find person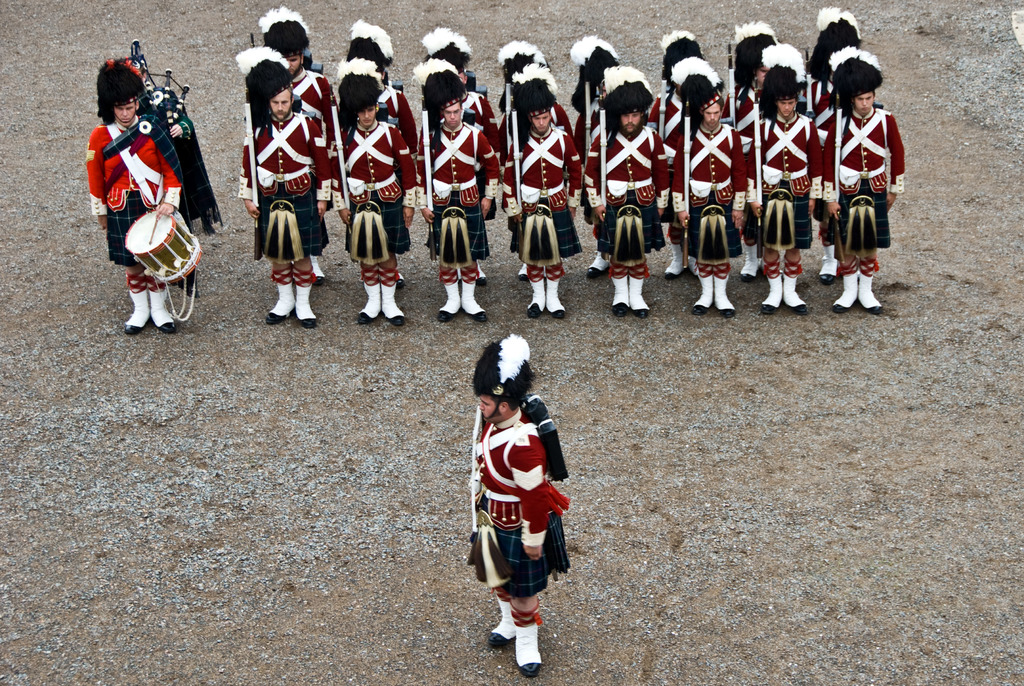
(left=655, top=17, right=705, bottom=91)
